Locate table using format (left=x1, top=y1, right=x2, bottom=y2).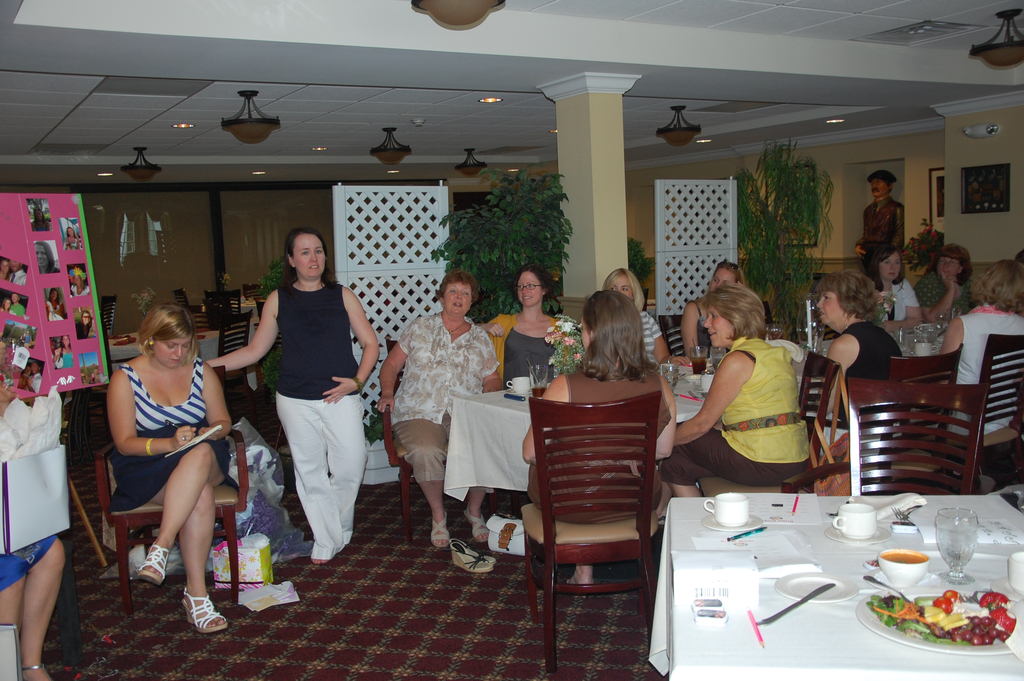
(left=440, top=325, right=950, bottom=507).
